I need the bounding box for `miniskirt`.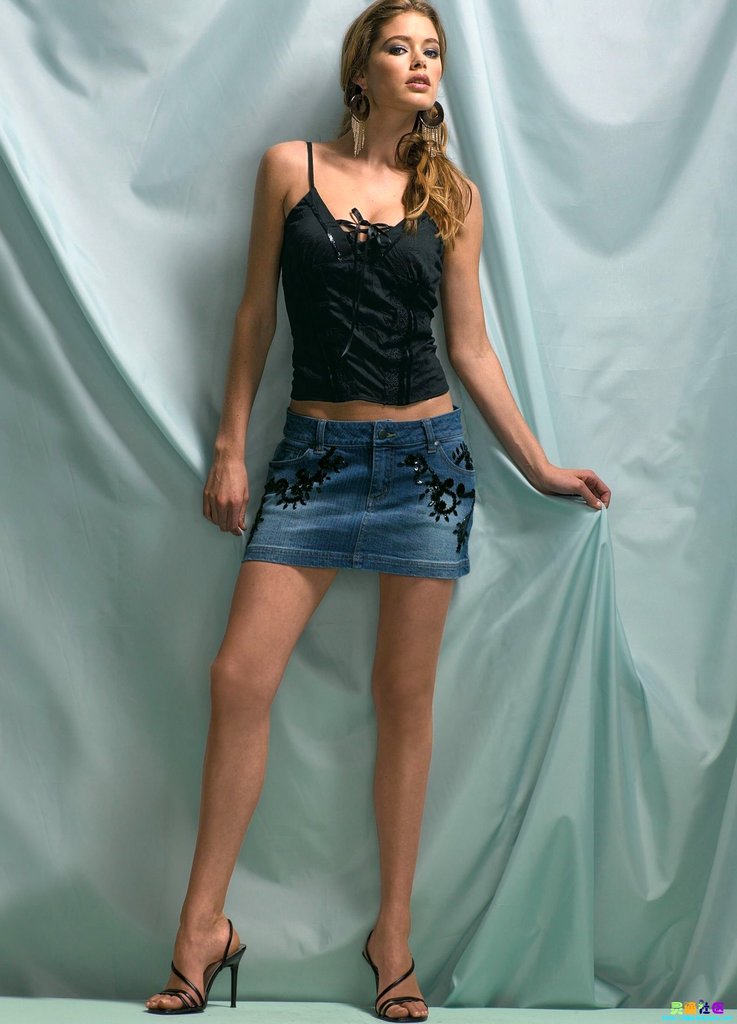
Here it is: bbox=(242, 404, 476, 581).
